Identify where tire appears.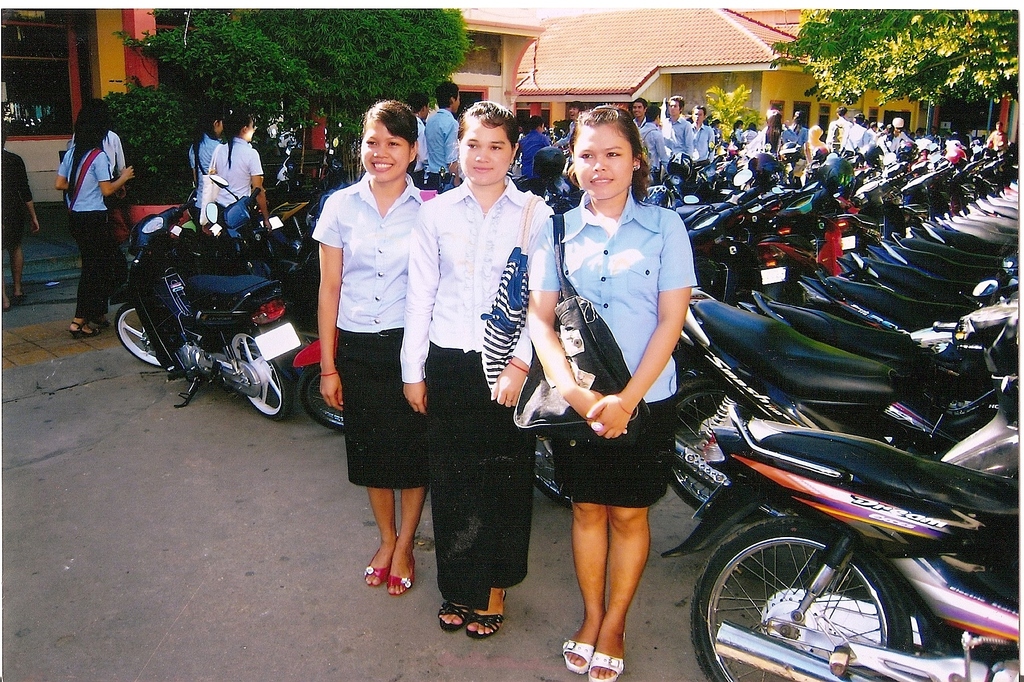
Appears at 115 302 161 368.
